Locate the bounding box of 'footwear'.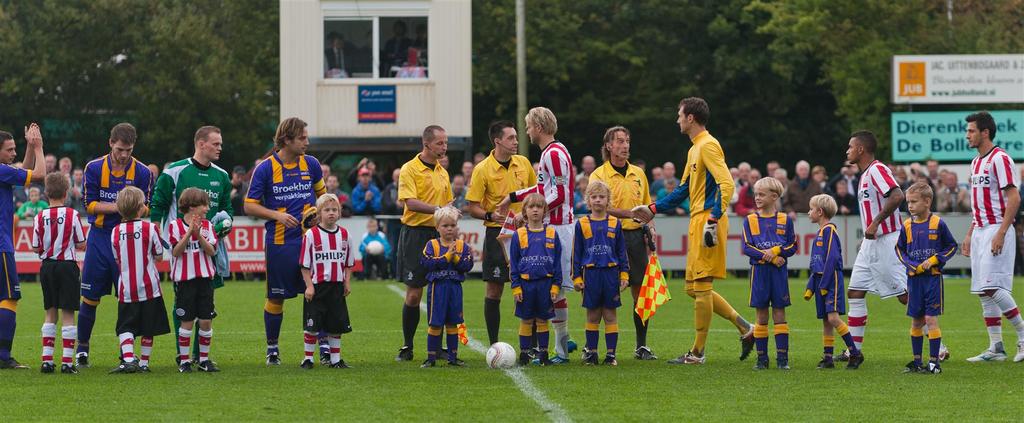
Bounding box: {"left": 396, "top": 346, "right": 416, "bottom": 360}.
